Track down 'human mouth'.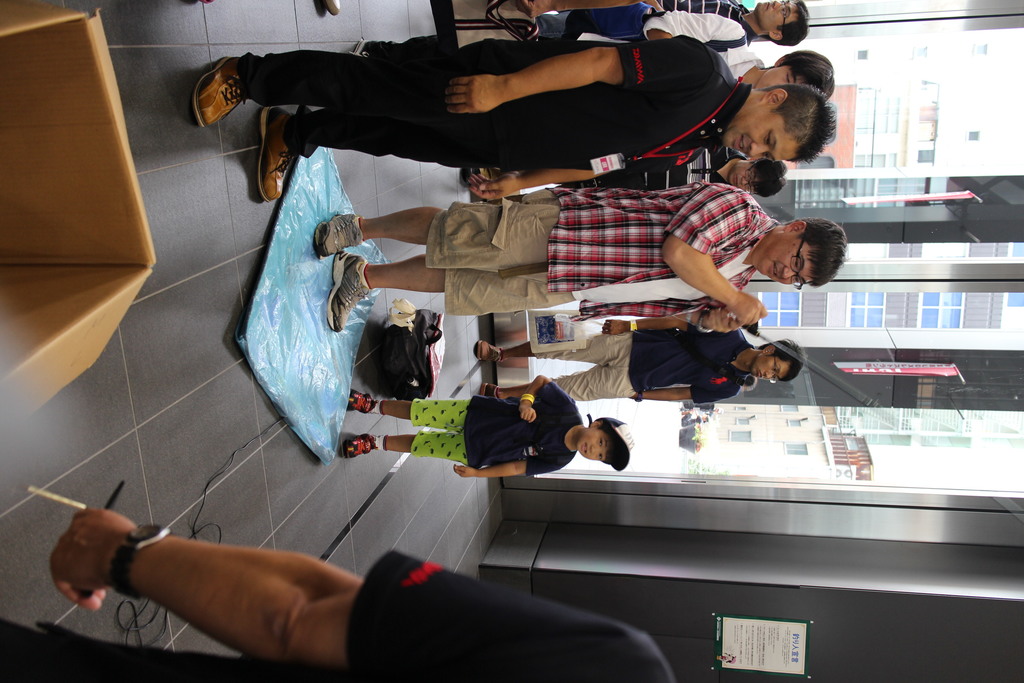
Tracked to 766 4 771 10.
